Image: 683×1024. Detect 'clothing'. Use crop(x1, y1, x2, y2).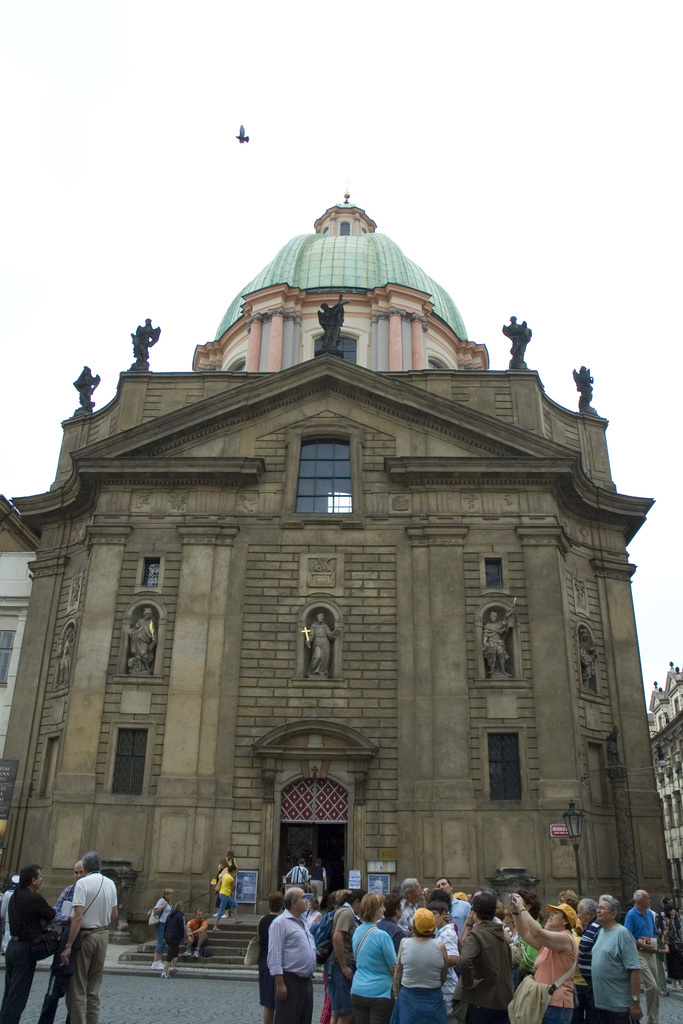
crop(183, 915, 208, 943).
